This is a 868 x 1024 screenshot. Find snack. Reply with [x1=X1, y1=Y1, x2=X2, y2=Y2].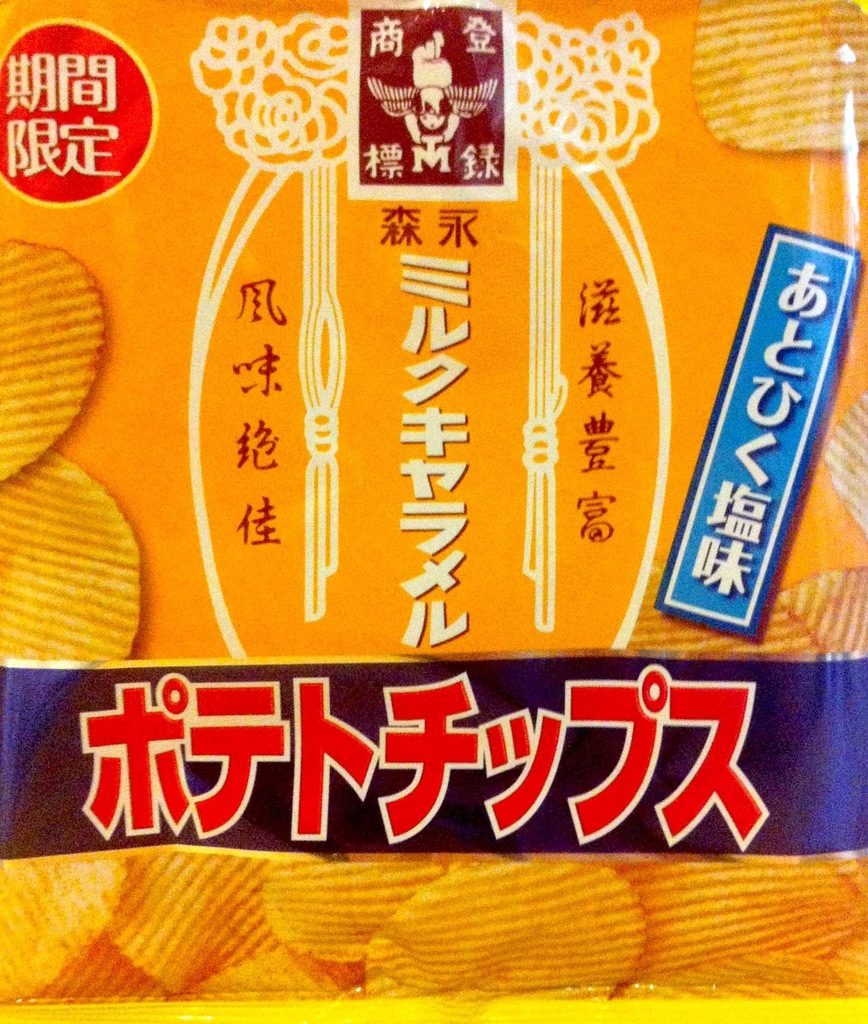
[x1=0, y1=2, x2=867, y2=1023].
